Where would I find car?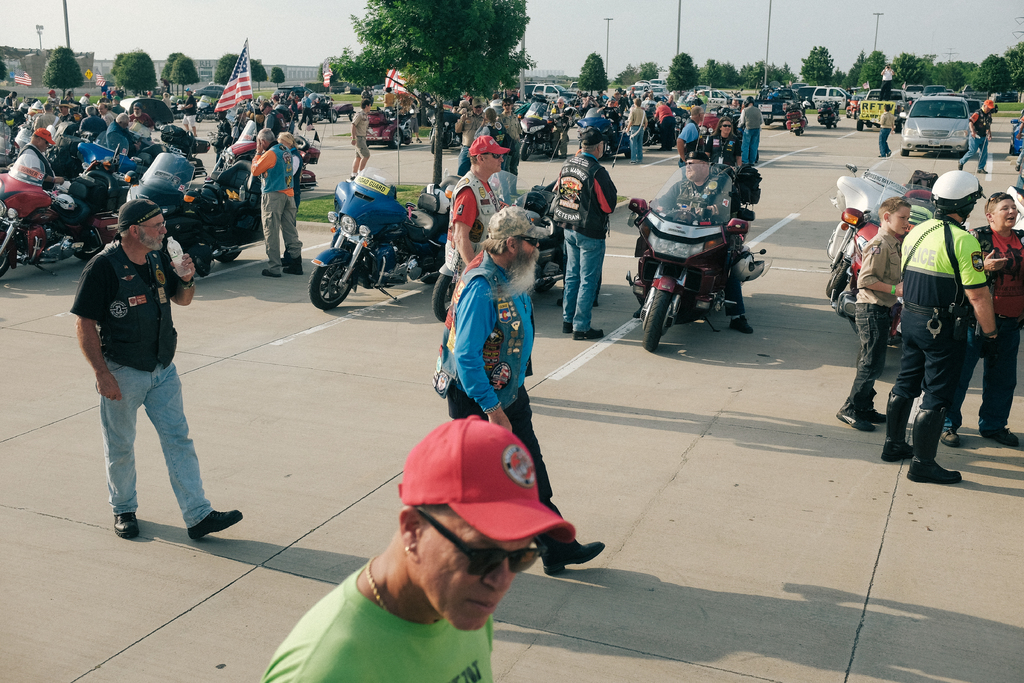
At bbox(350, 83, 359, 94).
